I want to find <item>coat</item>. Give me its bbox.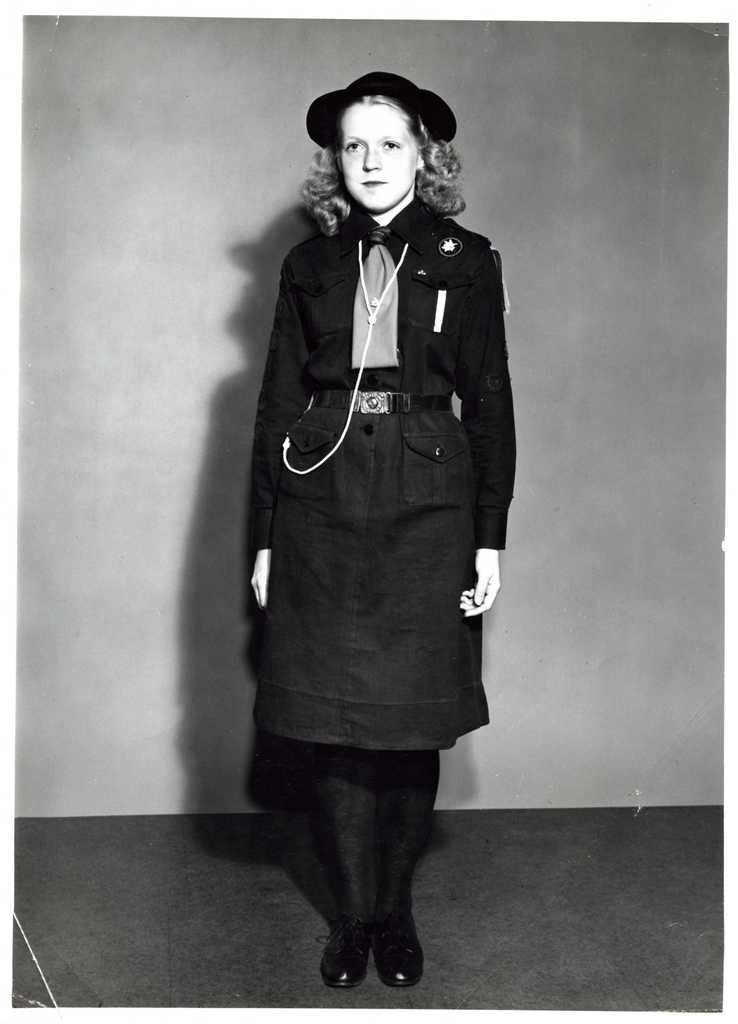
x1=239, y1=199, x2=531, y2=556.
